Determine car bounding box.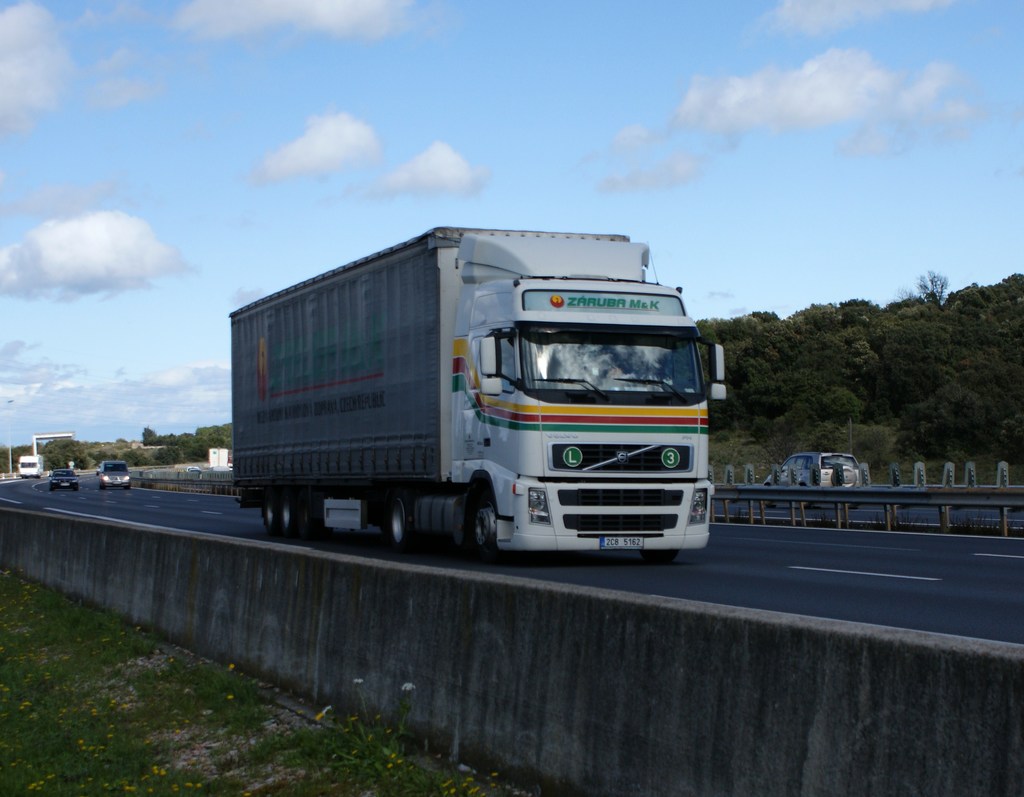
Determined: region(49, 467, 80, 494).
